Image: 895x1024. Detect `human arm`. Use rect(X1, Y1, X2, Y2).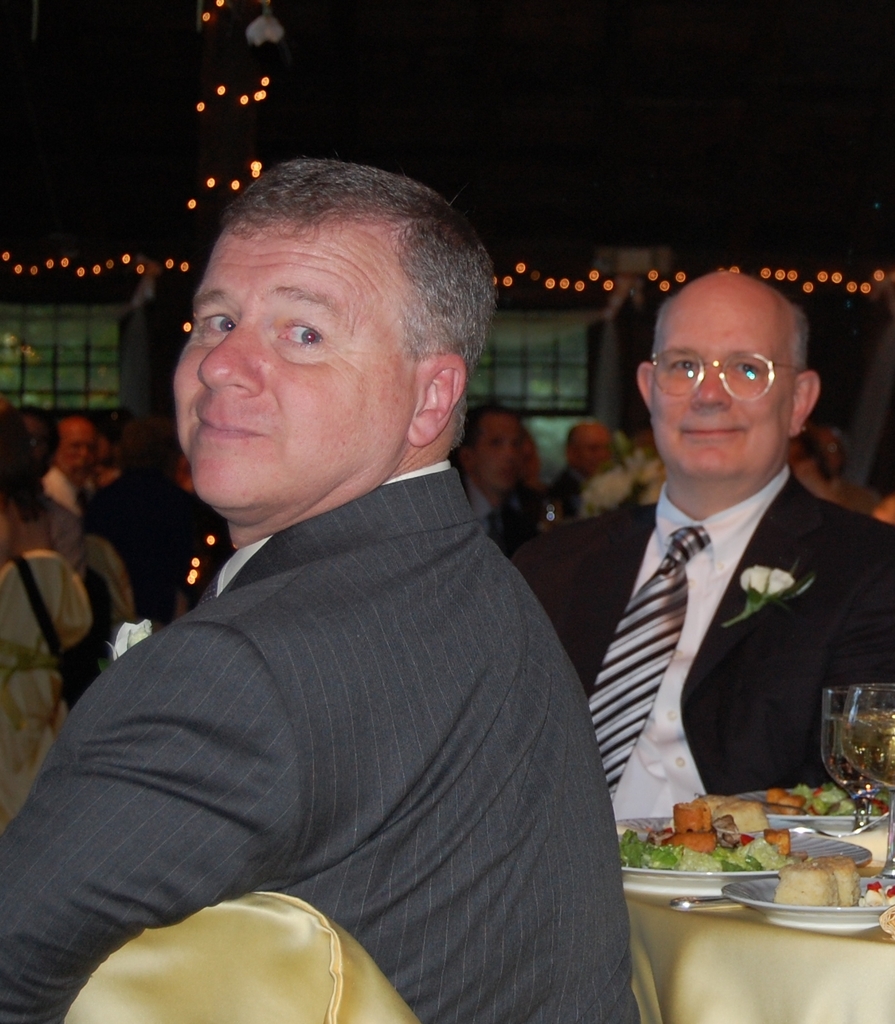
rect(0, 628, 283, 1017).
